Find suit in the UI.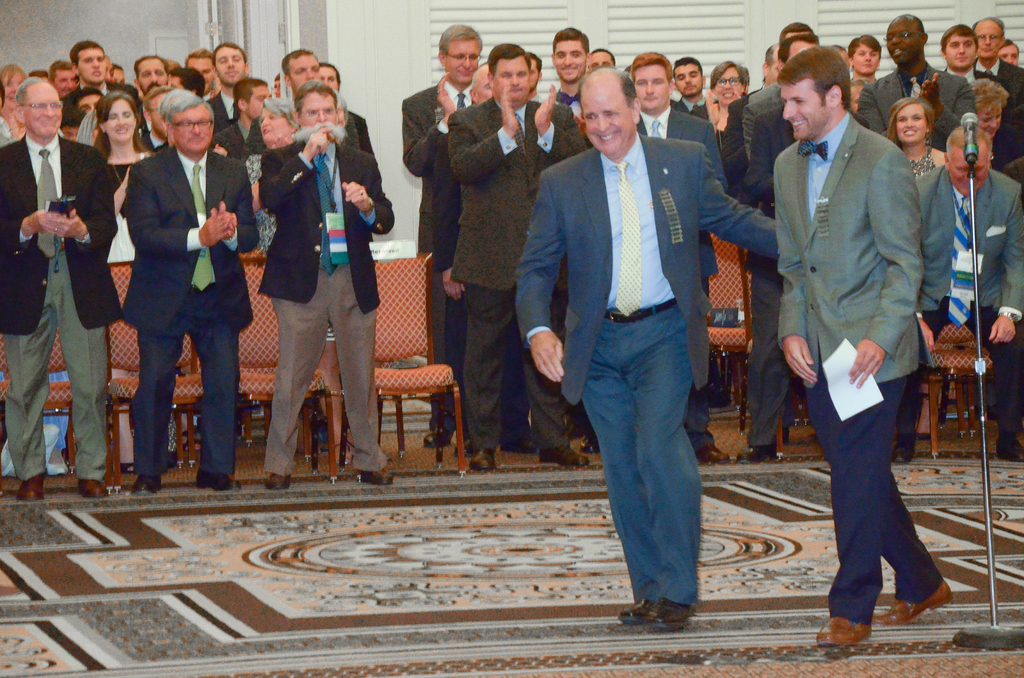
UI element at locate(515, 133, 779, 608).
